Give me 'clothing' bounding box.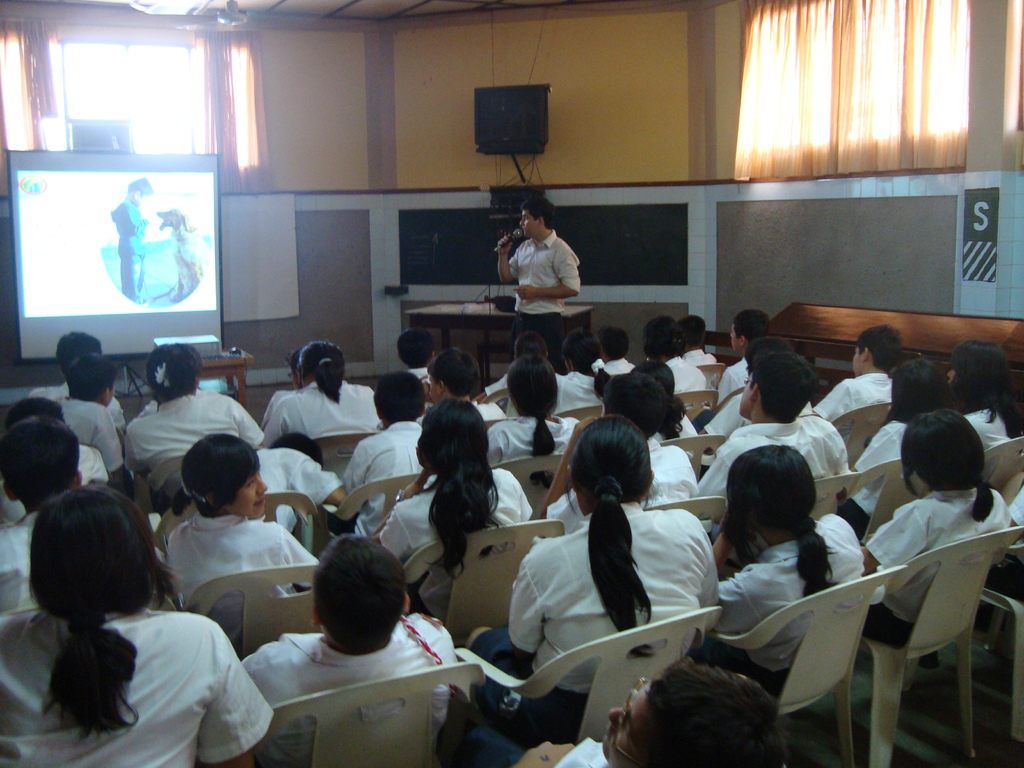
rect(716, 357, 748, 406).
